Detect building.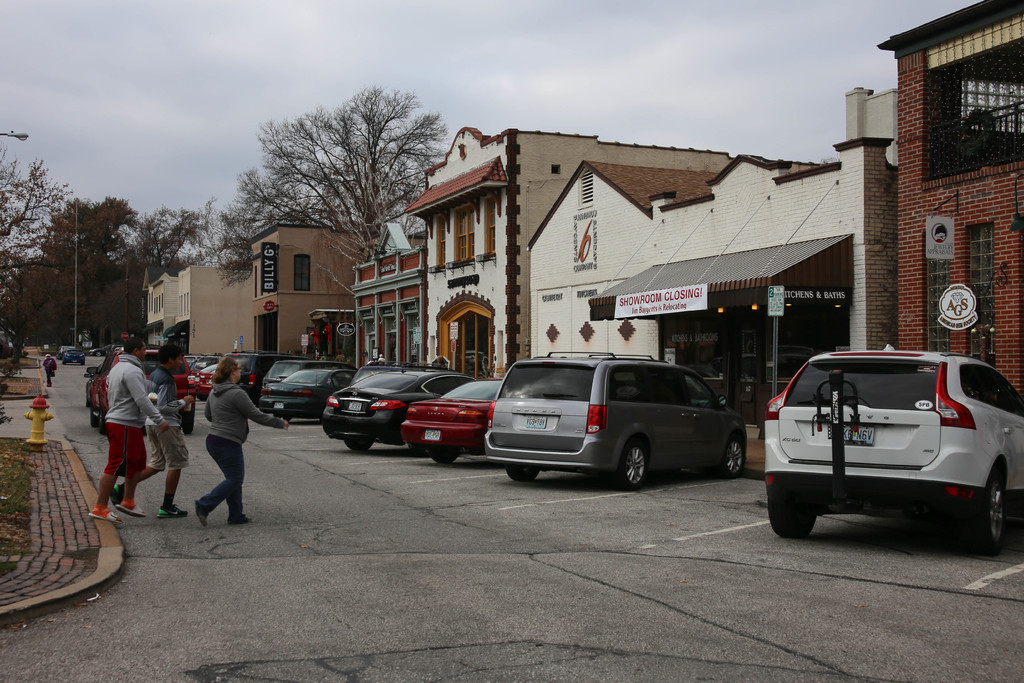
Detected at 253,224,372,359.
